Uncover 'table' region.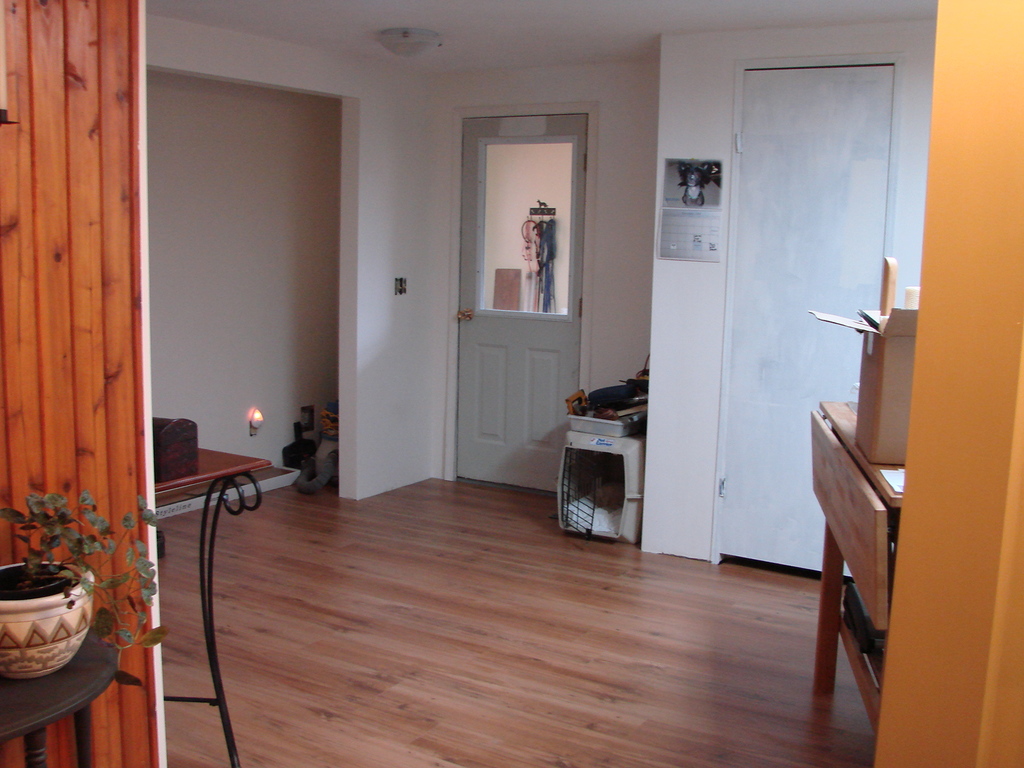
Uncovered: rect(816, 402, 912, 733).
